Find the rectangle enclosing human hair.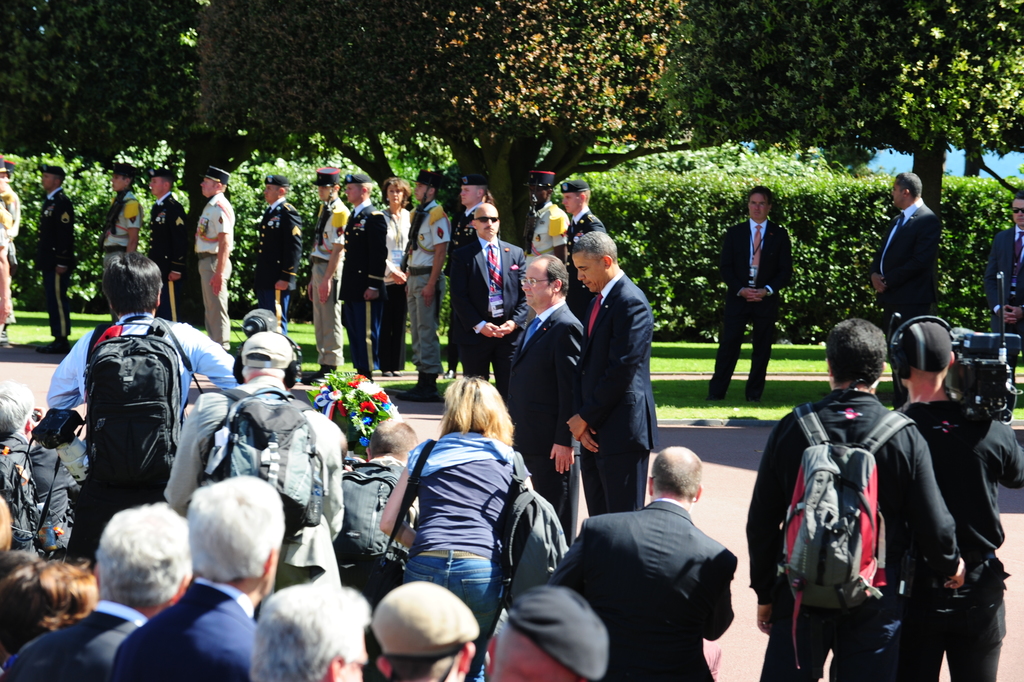
x1=439 y1=385 x2=519 y2=447.
